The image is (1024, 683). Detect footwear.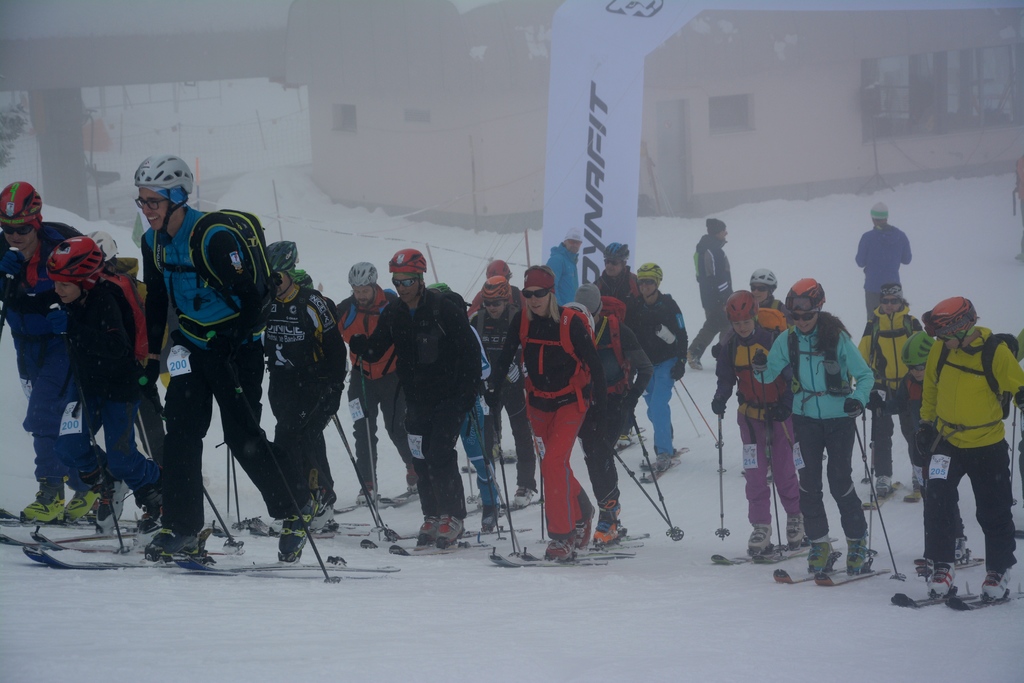
Detection: x1=513 y1=484 x2=537 y2=508.
